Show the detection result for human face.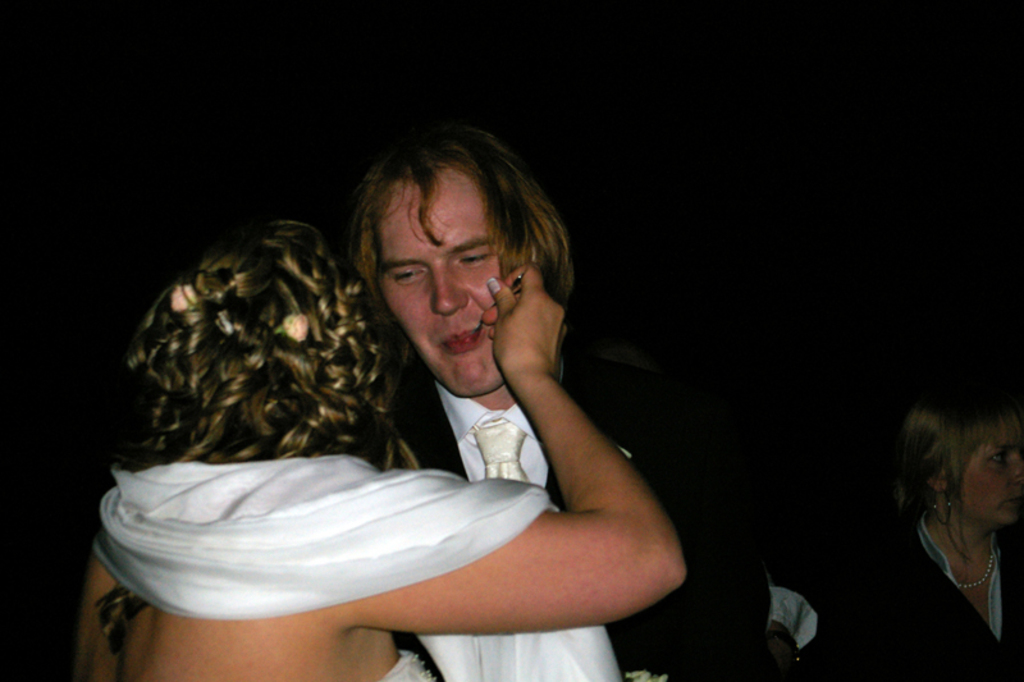
box=[956, 424, 1023, 523].
